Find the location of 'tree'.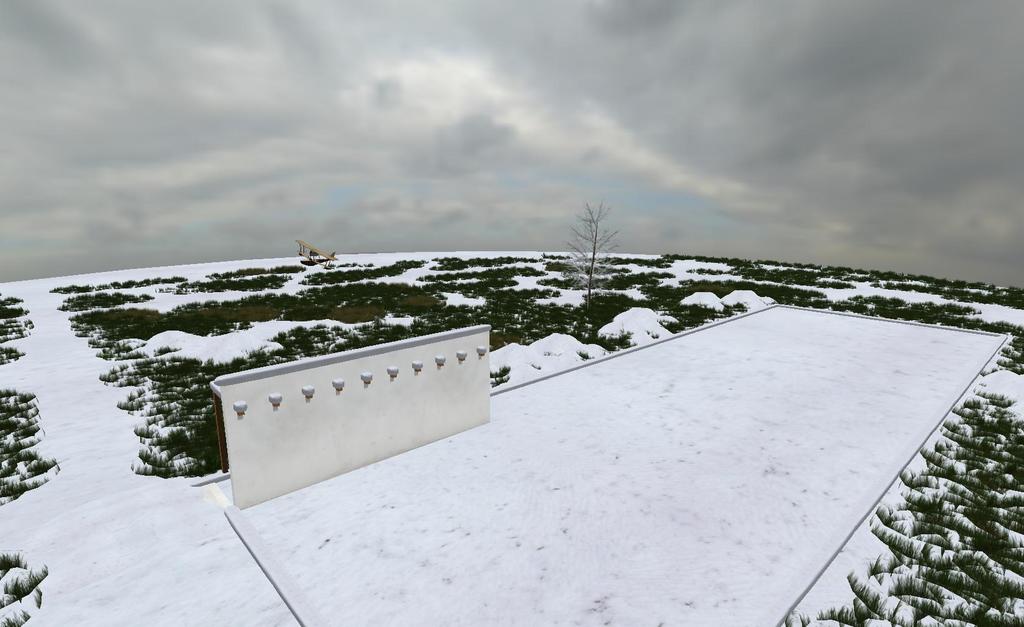
Location: [563,195,617,300].
